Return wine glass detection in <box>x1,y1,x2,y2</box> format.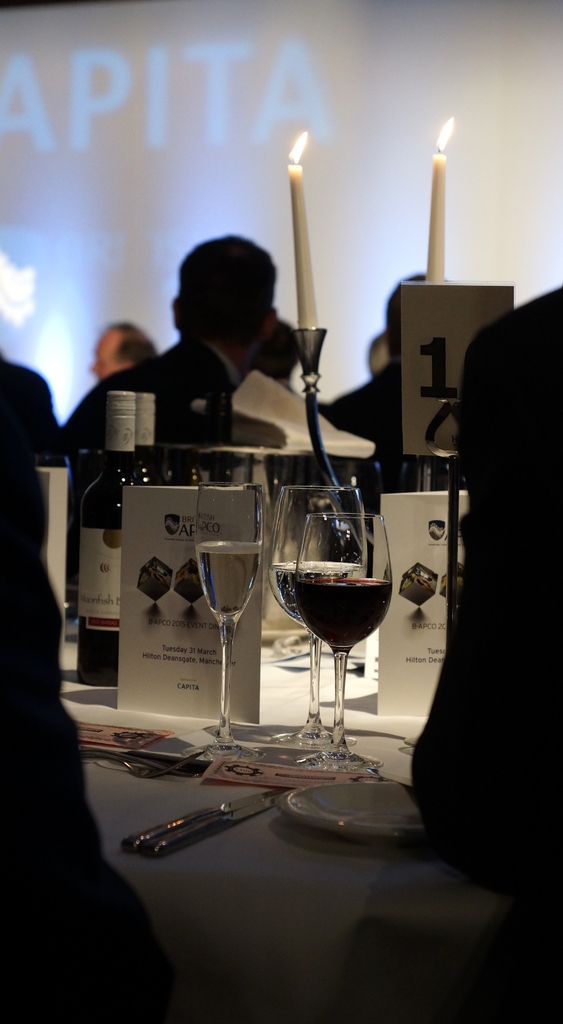
<box>295,514,390,774</box>.
